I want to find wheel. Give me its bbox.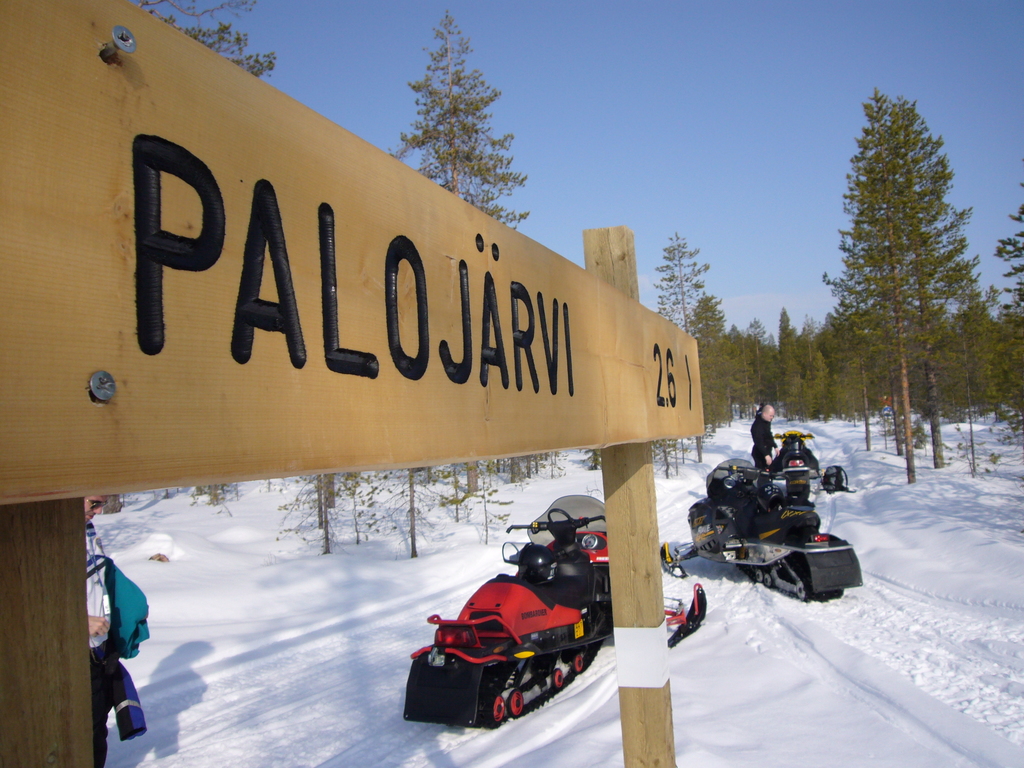
[left=572, top=653, right=584, bottom=678].
